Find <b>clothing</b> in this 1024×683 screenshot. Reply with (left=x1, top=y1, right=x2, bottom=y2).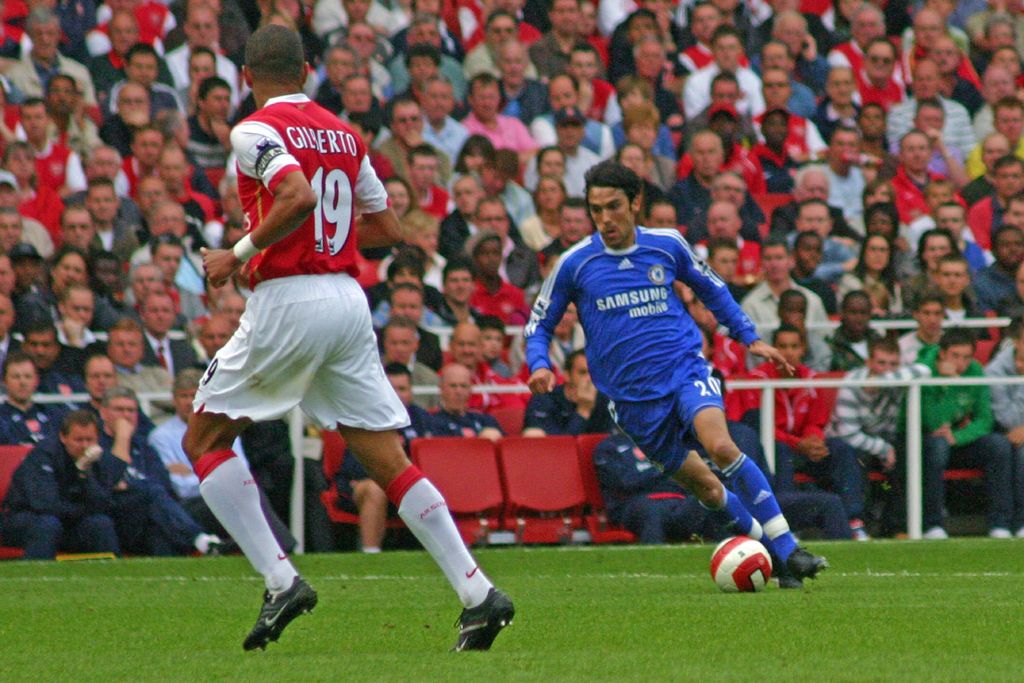
(left=975, top=356, right=1023, bottom=414).
